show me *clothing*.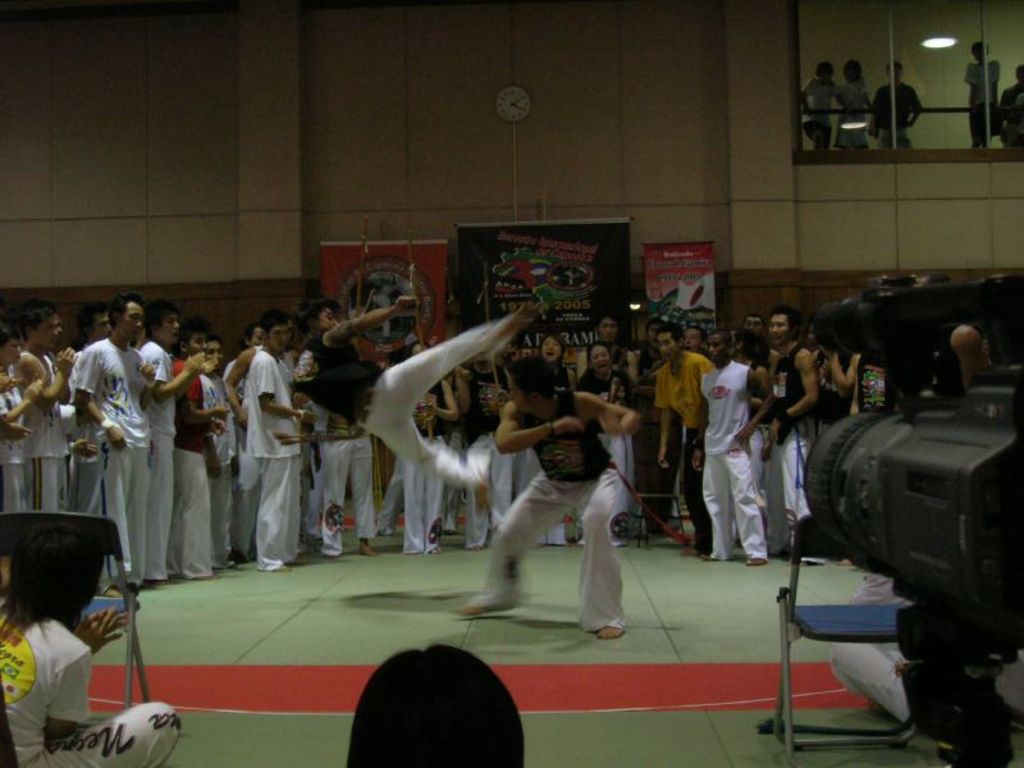
*clothing* is here: (214,323,302,582).
